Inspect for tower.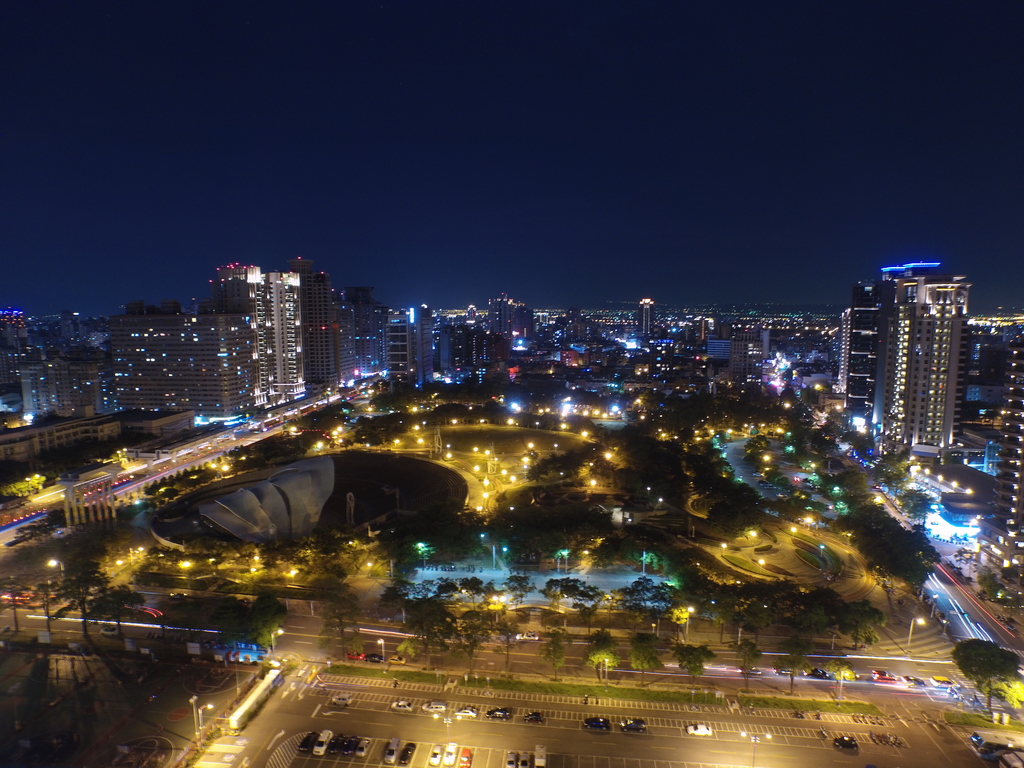
Inspection: [left=230, top=253, right=318, bottom=408].
